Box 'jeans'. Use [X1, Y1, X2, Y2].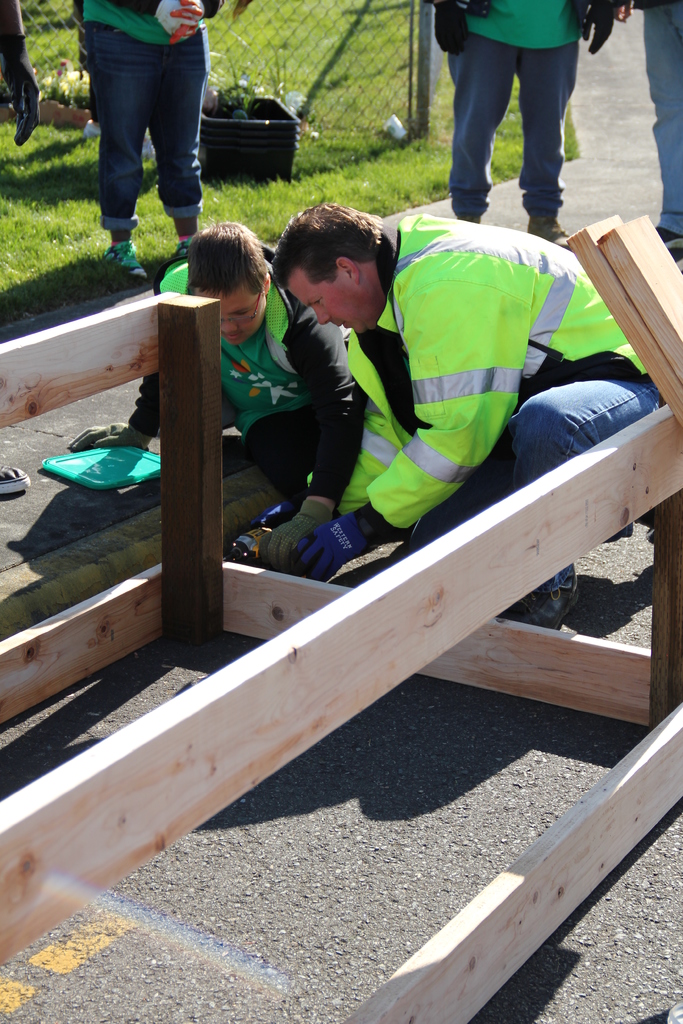
[450, 31, 580, 213].
